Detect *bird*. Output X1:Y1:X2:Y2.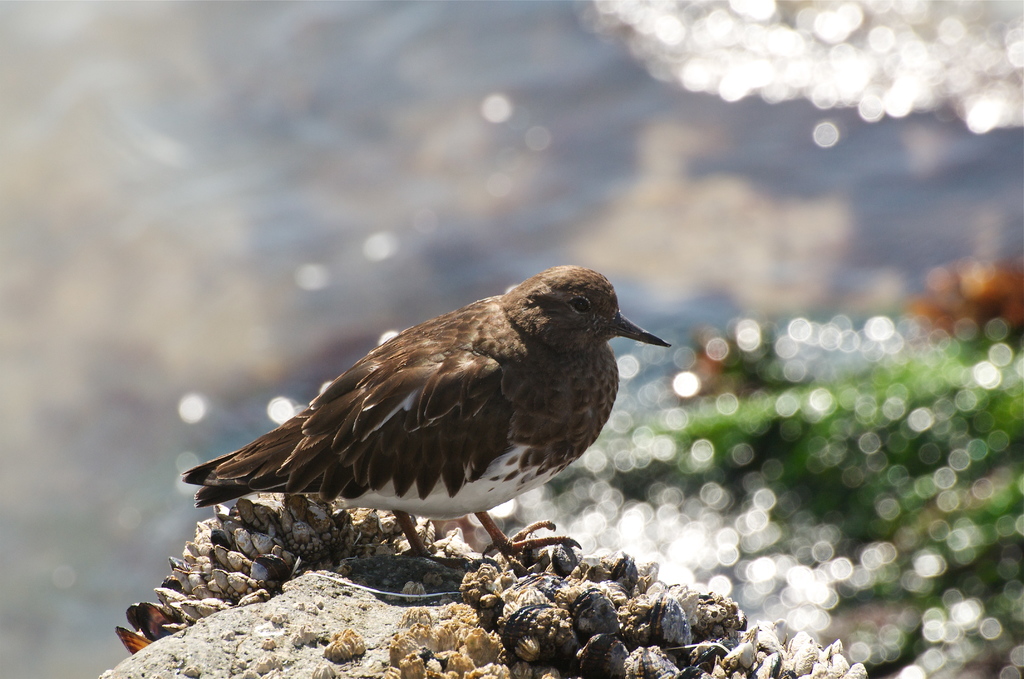
178:264:674:577.
